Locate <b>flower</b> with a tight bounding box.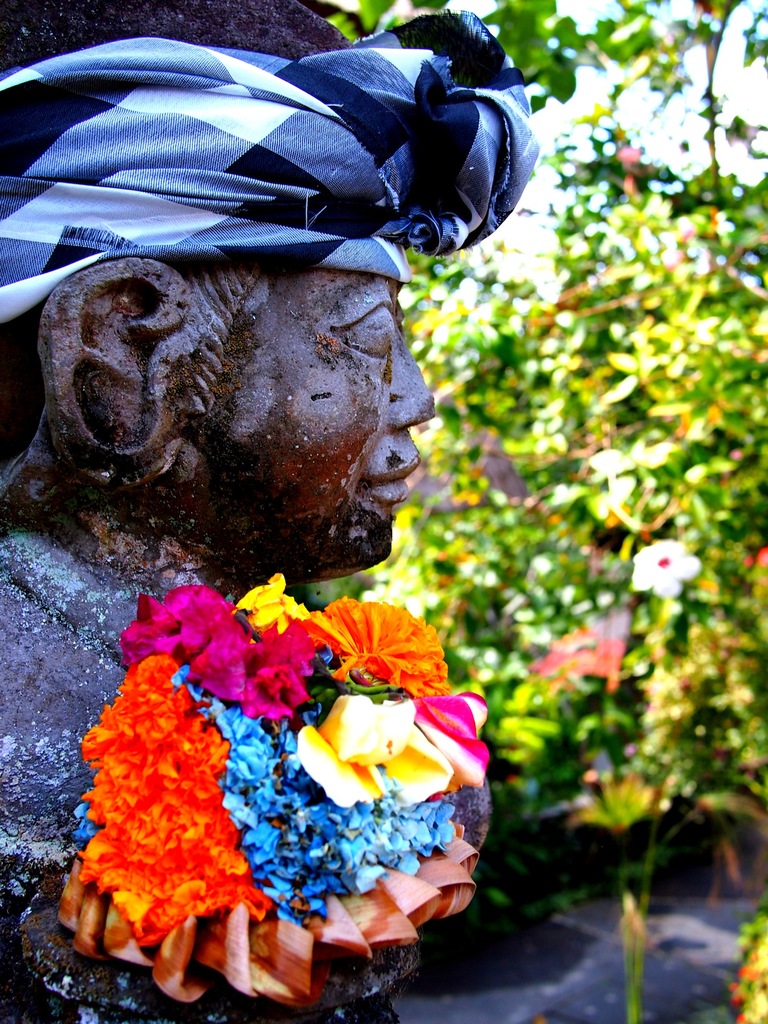
61 632 252 980.
